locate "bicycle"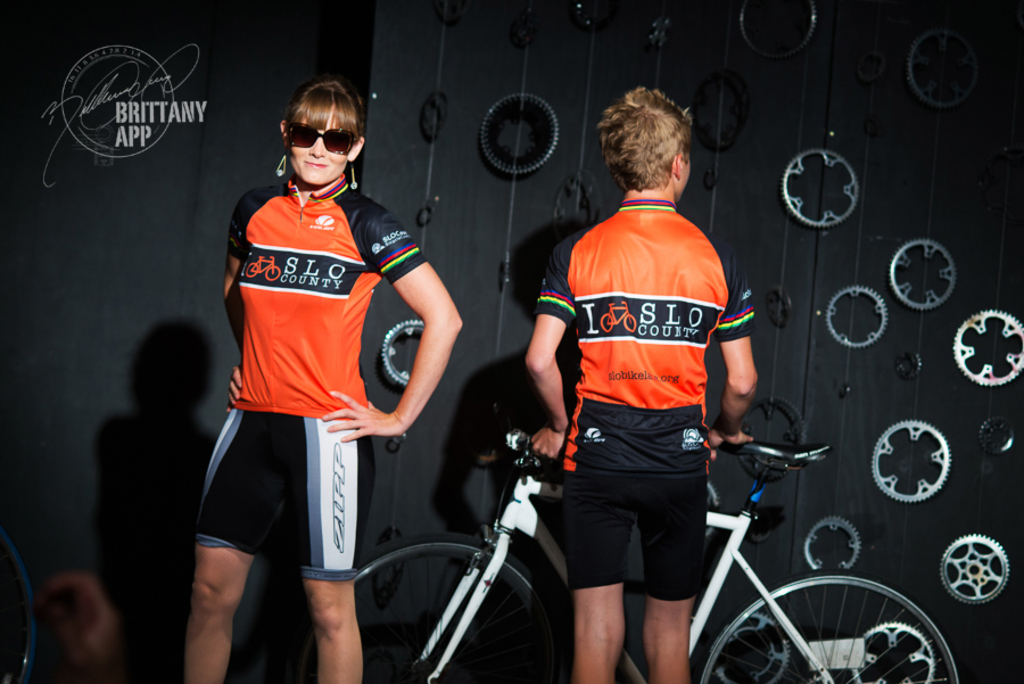
{"x1": 346, "y1": 429, "x2": 961, "y2": 683}
